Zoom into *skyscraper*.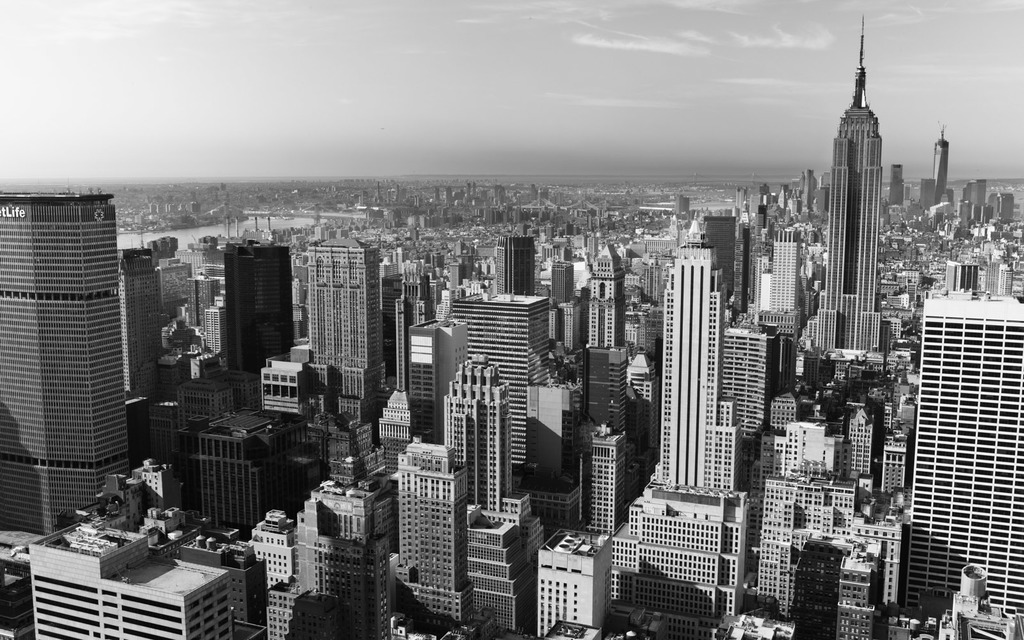
Zoom target: (464,291,550,482).
